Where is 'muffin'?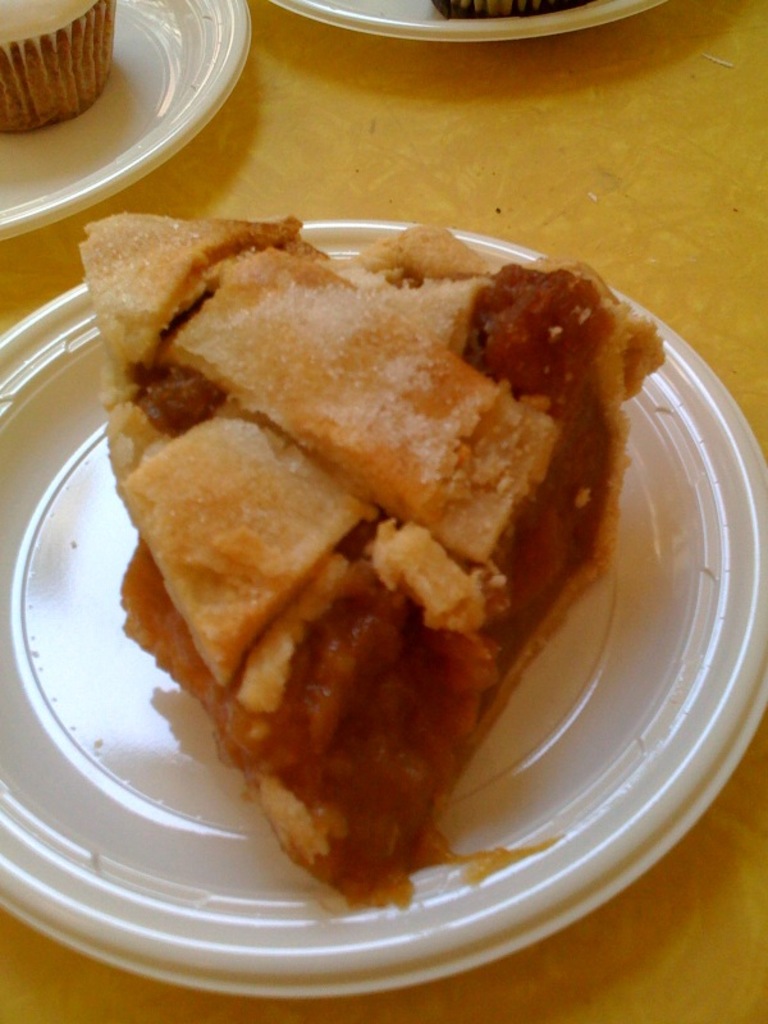
(x1=0, y1=0, x2=114, y2=133).
